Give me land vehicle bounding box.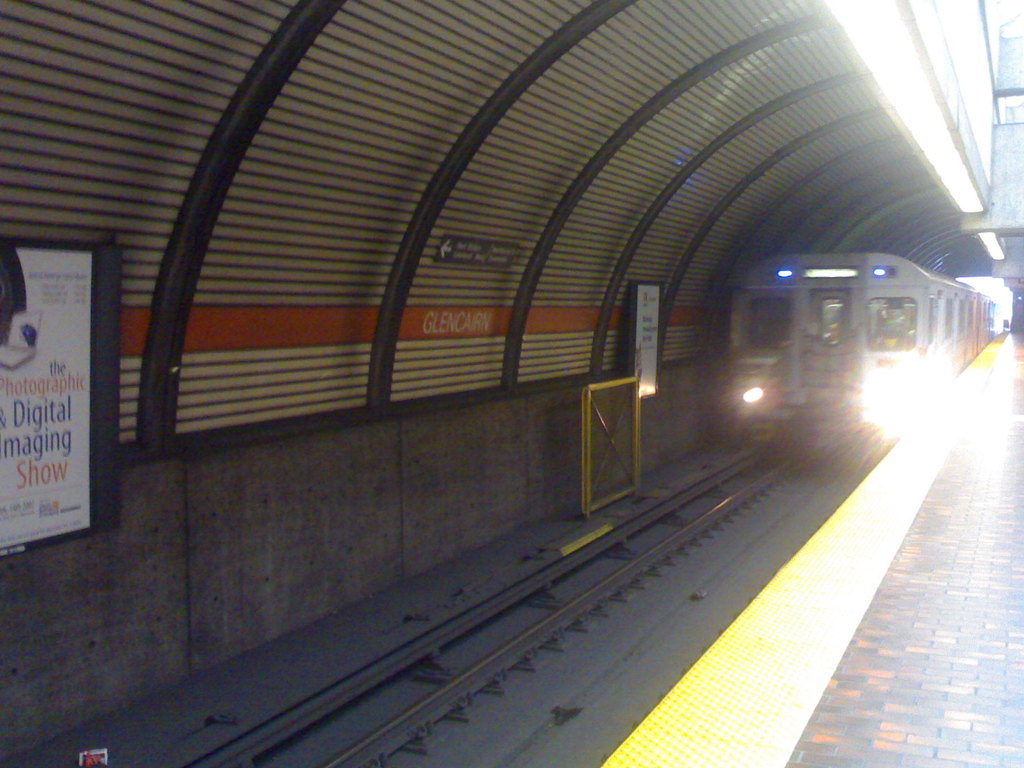
709:244:1008:417.
